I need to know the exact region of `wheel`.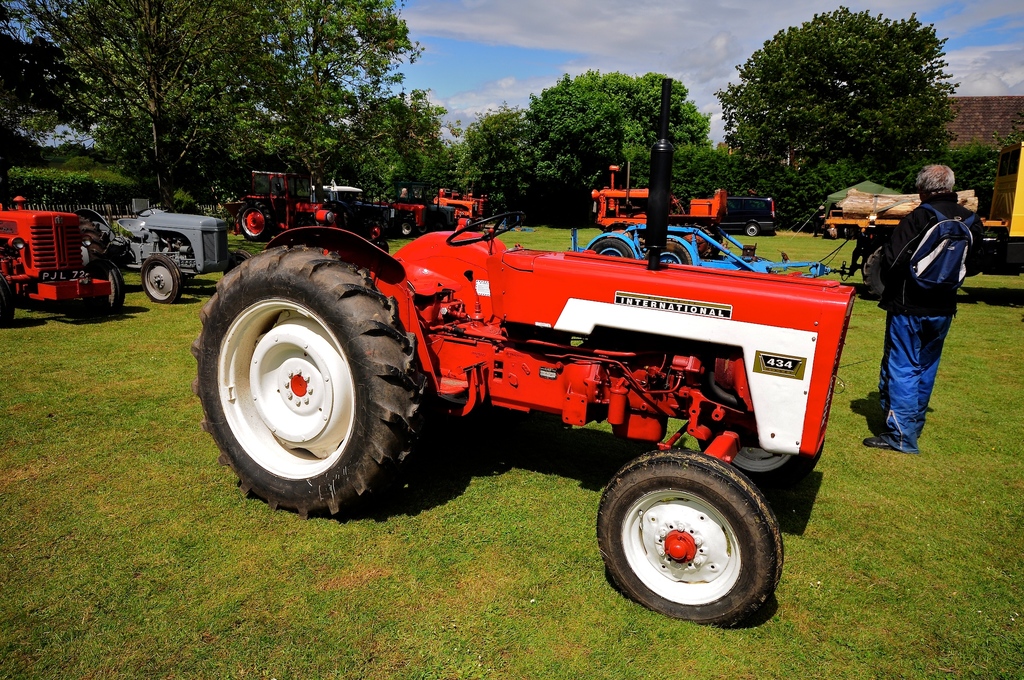
Region: (left=237, top=201, right=271, bottom=242).
